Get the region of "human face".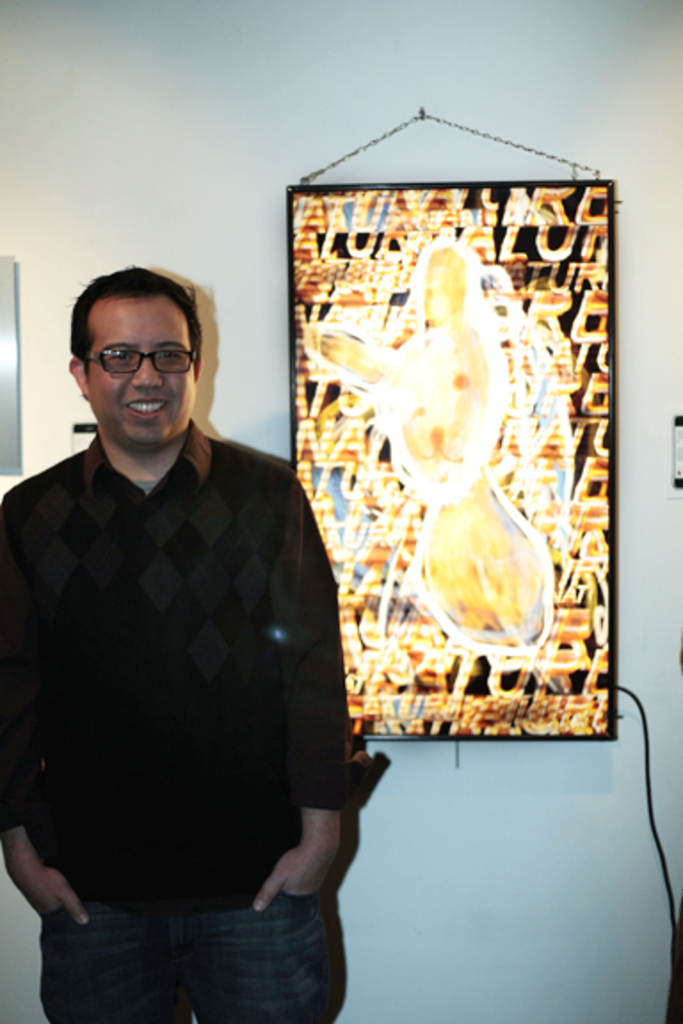
box=[89, 300, 194, 436].
